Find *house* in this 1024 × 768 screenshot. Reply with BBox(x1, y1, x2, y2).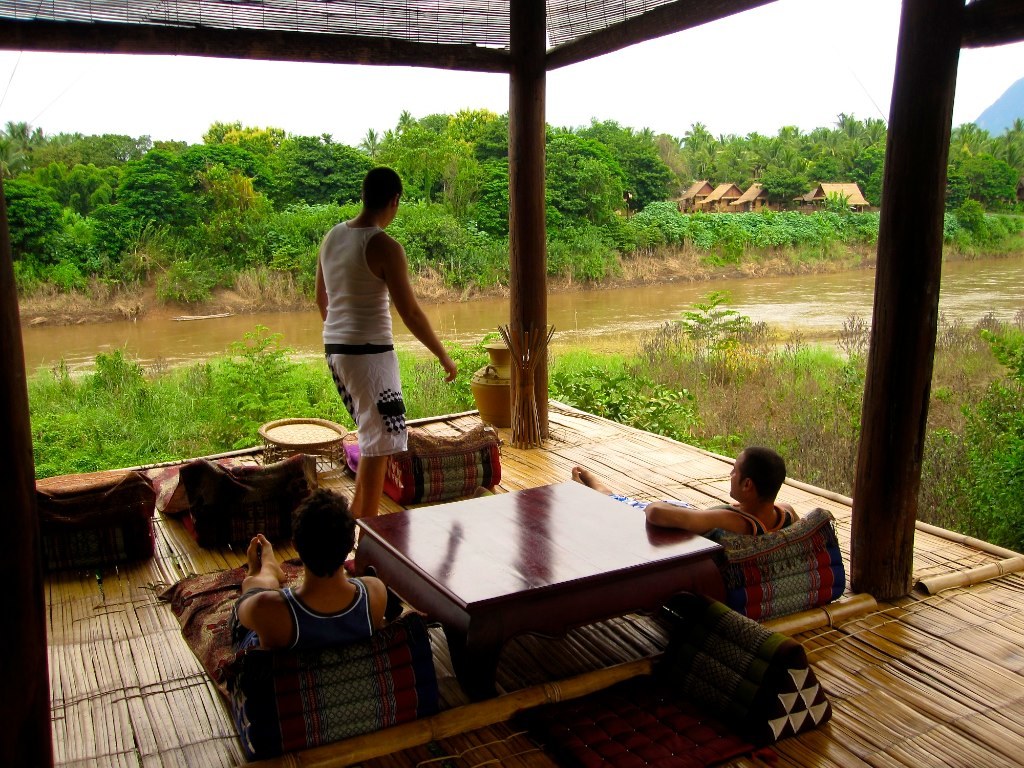
BBox(711, 175, 740, 211).
